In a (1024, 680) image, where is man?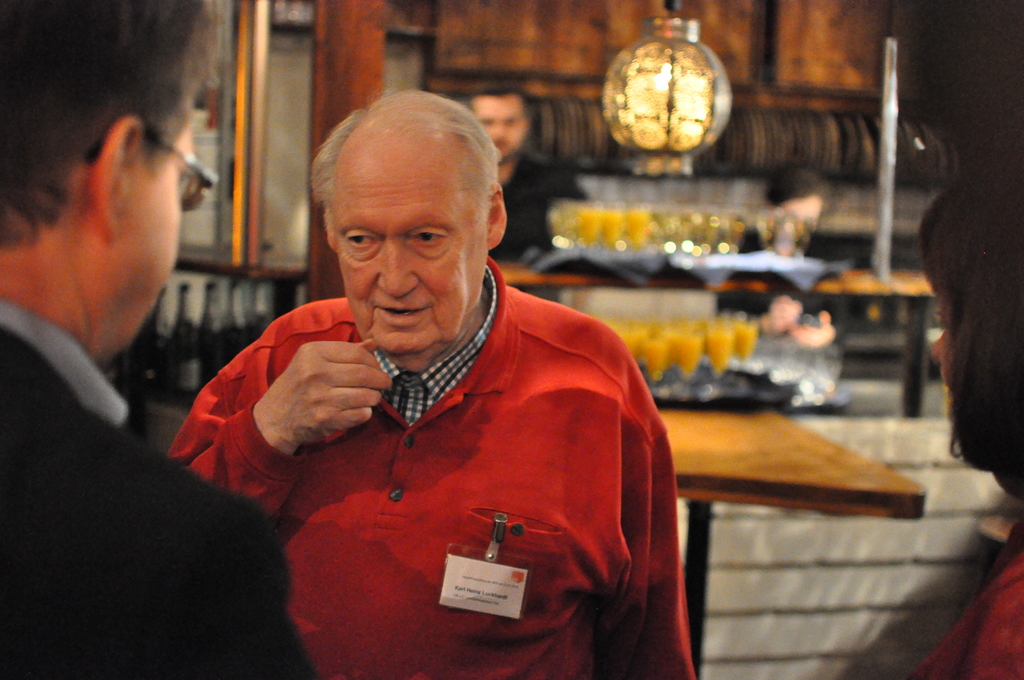
box=[221, 108, 695, 668].
